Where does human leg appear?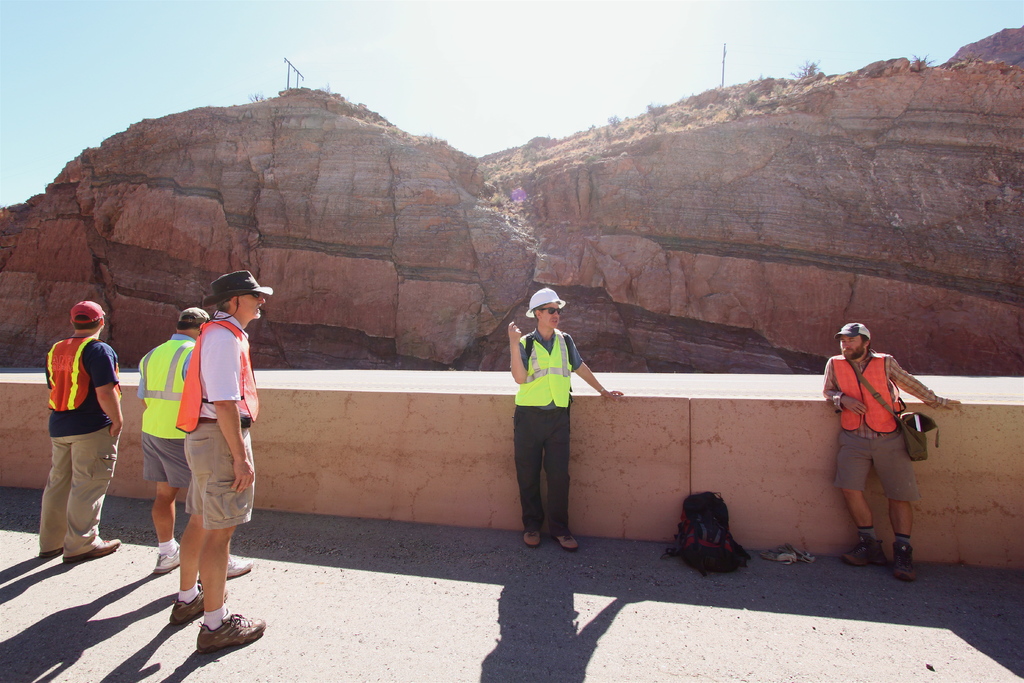
Appears at box(845, 488, 891, 563).
